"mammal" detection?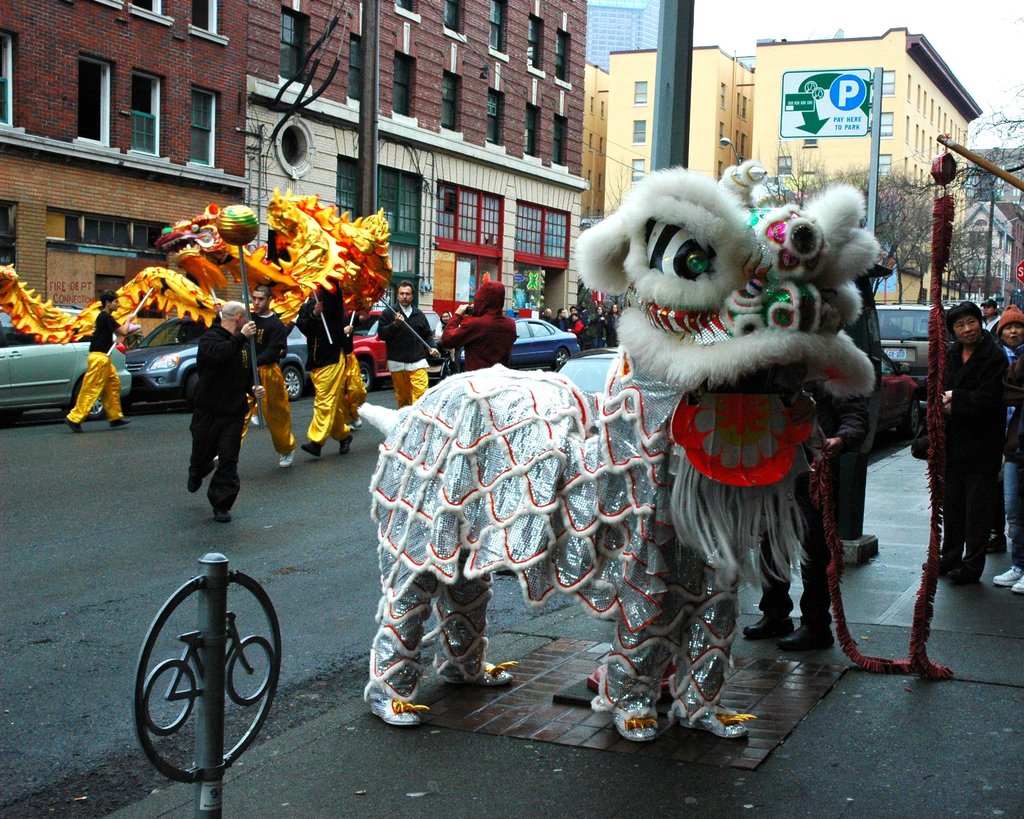
[left=926, top=298, right=1004, bottom=587]
